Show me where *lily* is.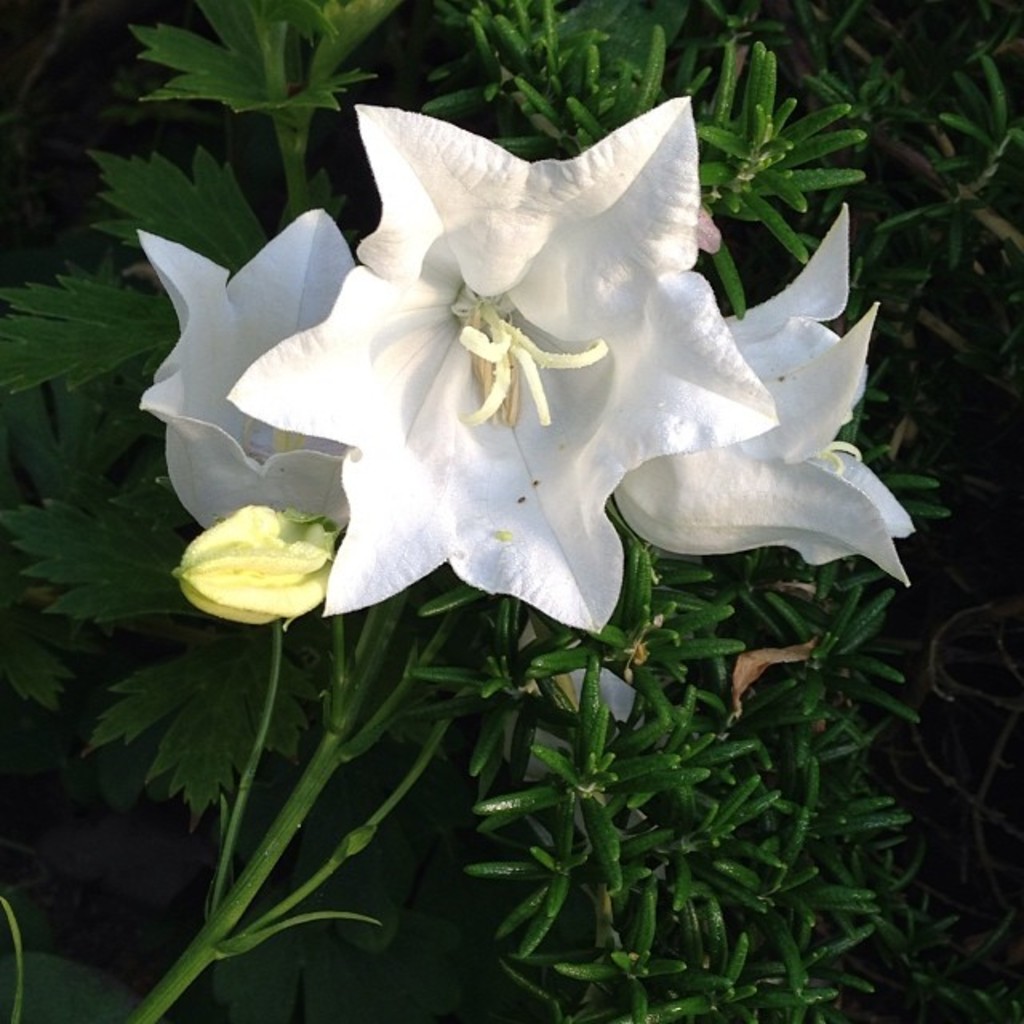
*lily* is at 131, 205, 347, 539.
